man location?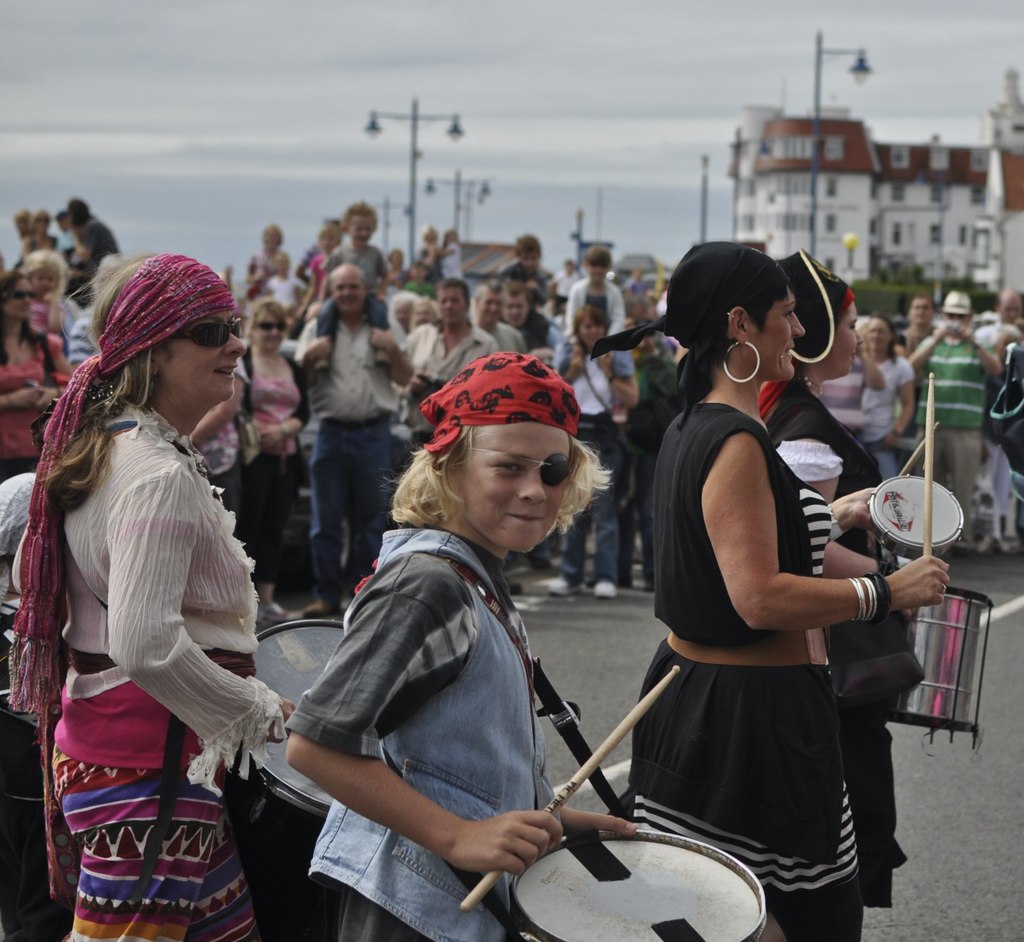
region(495, 270, 570, 380)
